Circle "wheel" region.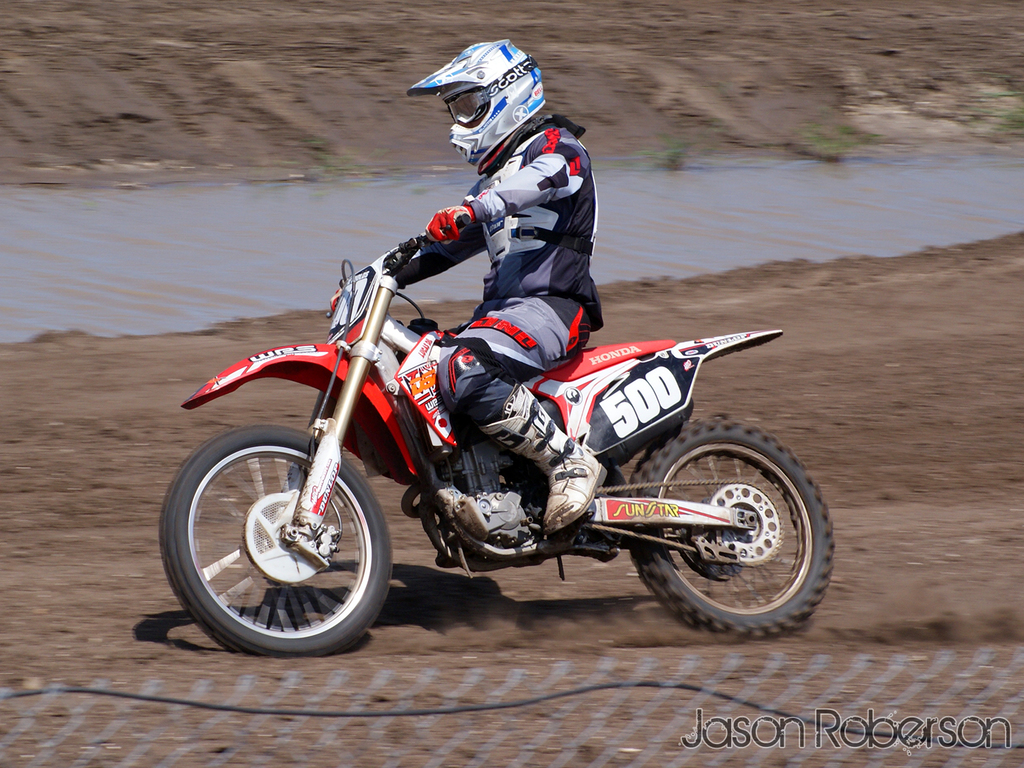
Region: {"left": 638, "top": 417, "right": 814, "bottom": 638}.
